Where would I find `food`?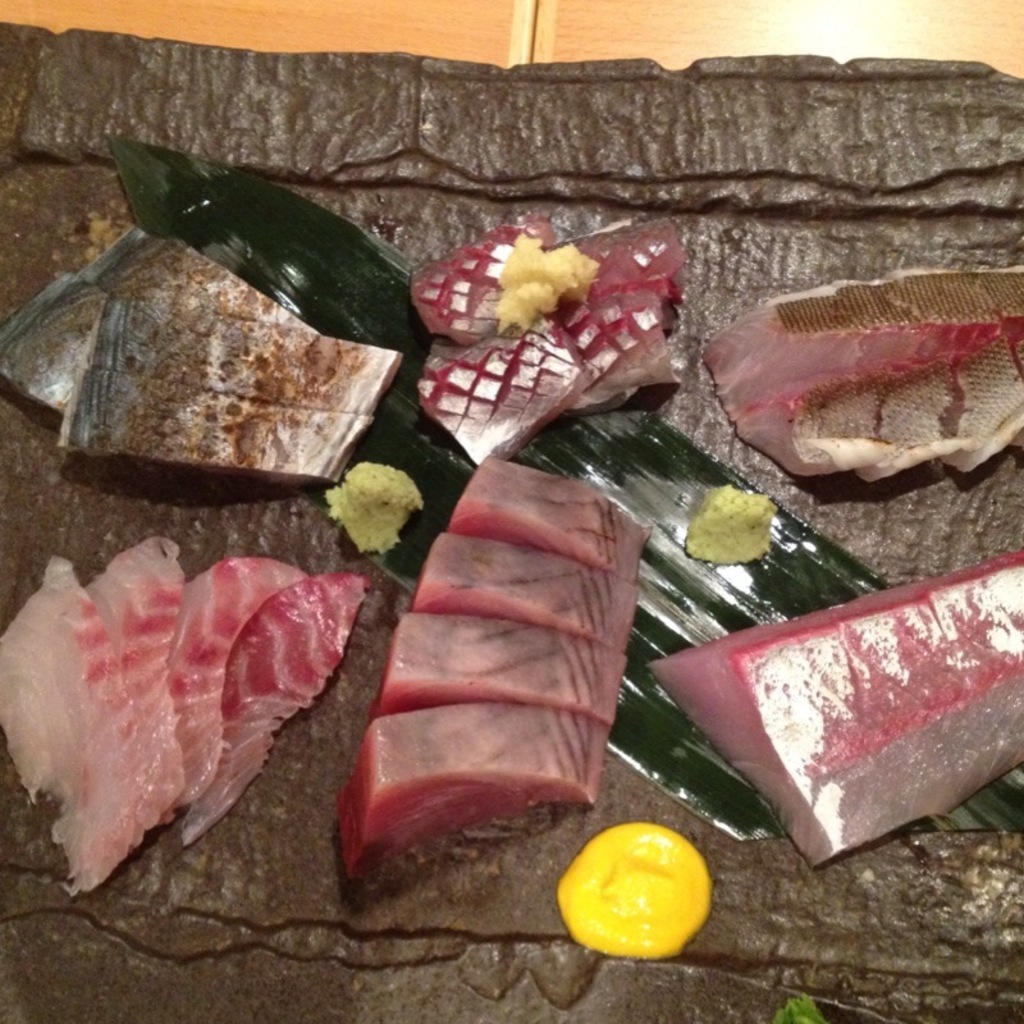
At rect(310, 449, 433, 570).
